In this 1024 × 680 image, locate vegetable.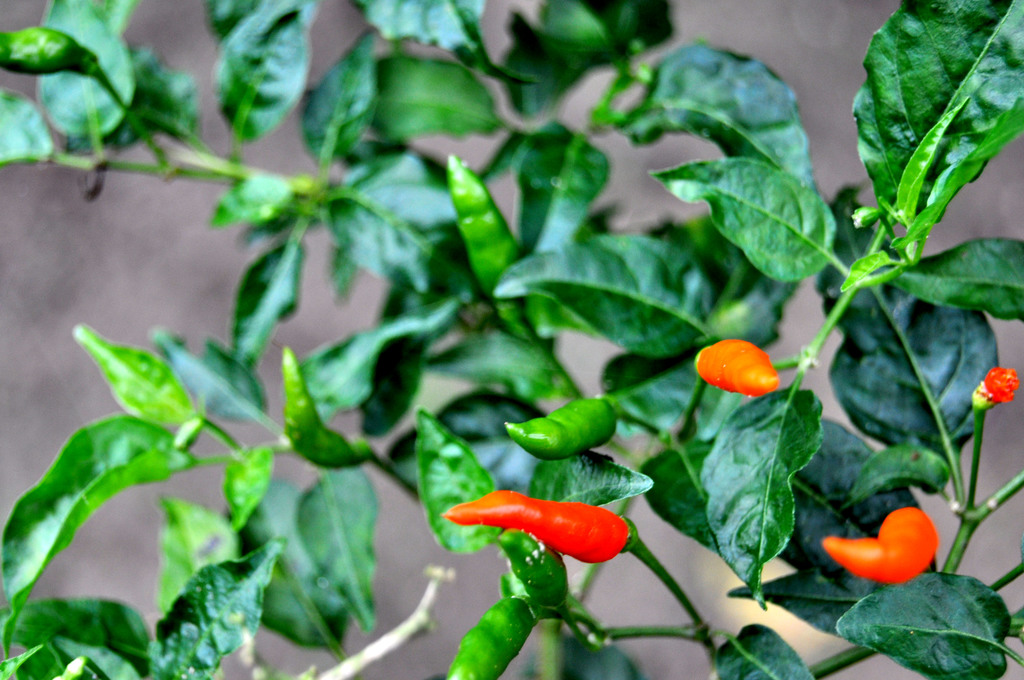
Bounding box: region(2, 28, 84, 75).
